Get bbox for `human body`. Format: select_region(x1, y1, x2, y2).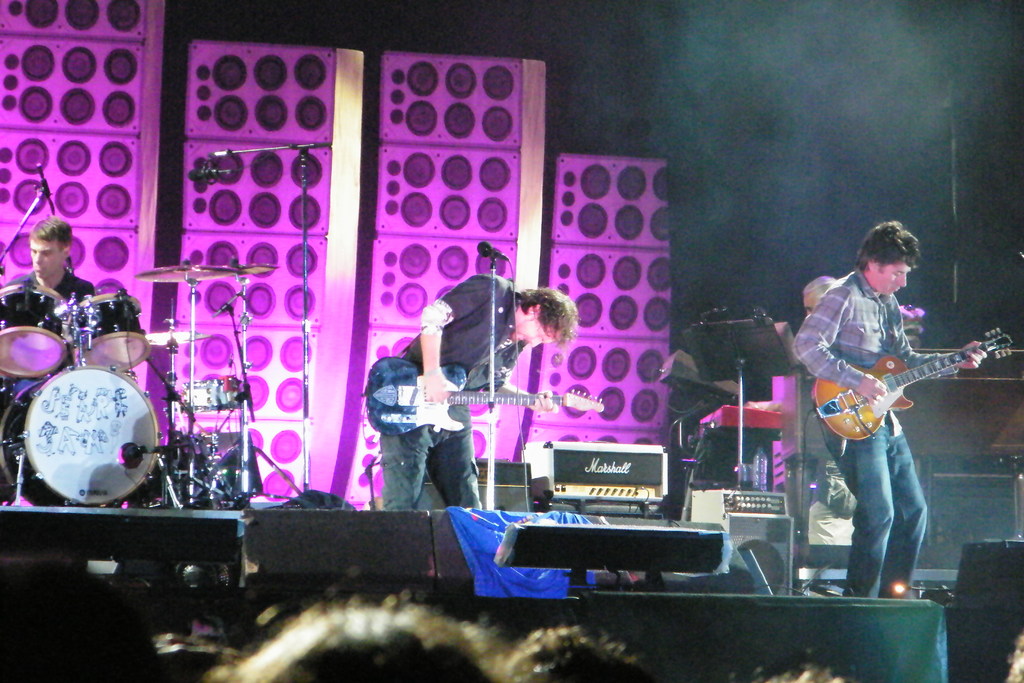
select_region(380, 274, 579, 514).
